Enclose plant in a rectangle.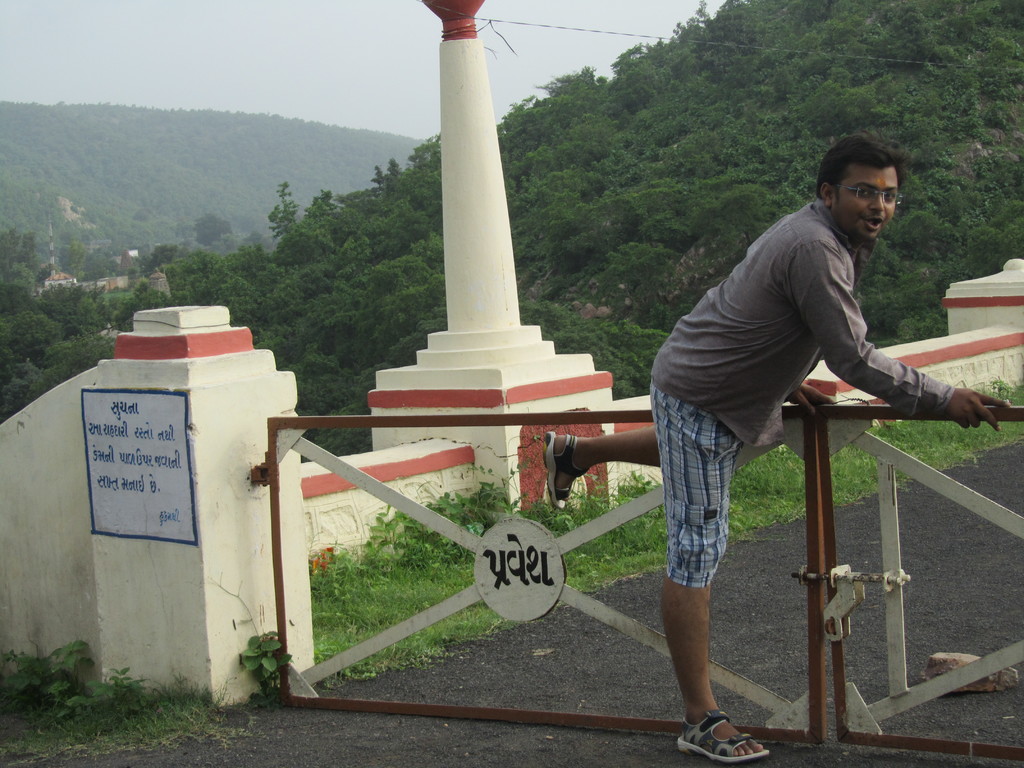
(240,632,307,717).
